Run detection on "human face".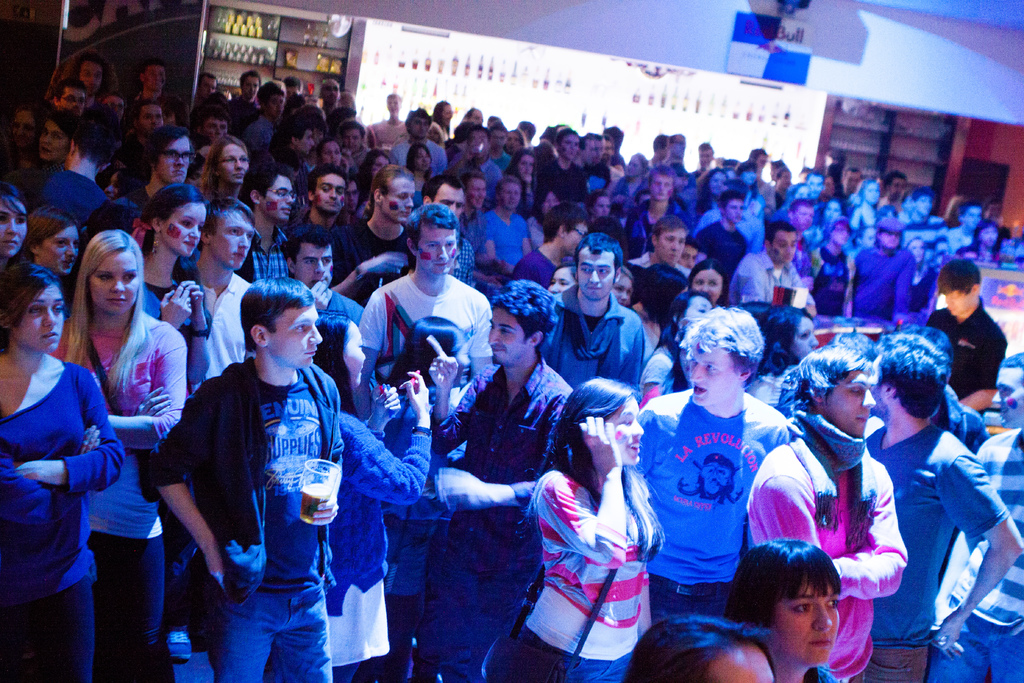
Result: <box>298,129,315,156</box>.
